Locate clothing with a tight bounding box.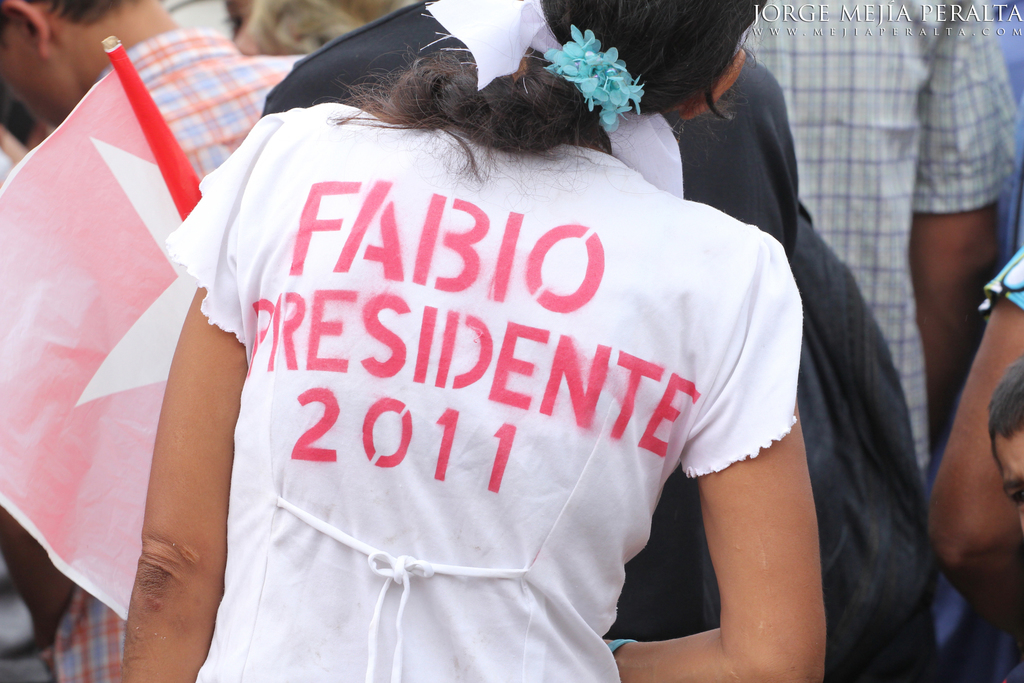
bbox=(55, 21, 304, 682).
